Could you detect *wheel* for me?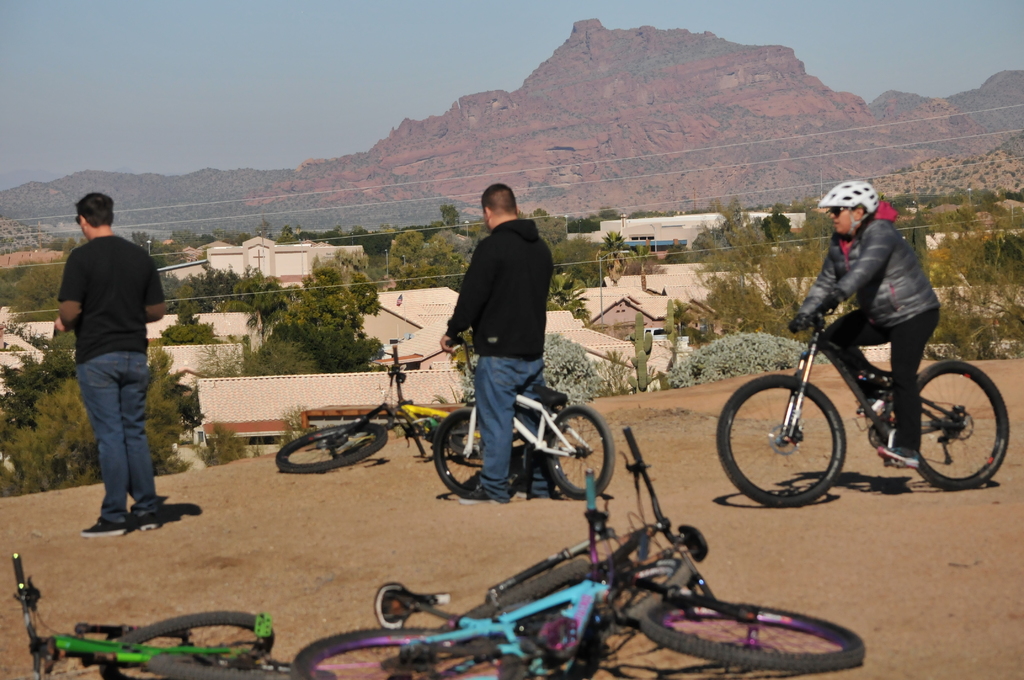
Detection result: select_region(637, 601, 866, 670).
